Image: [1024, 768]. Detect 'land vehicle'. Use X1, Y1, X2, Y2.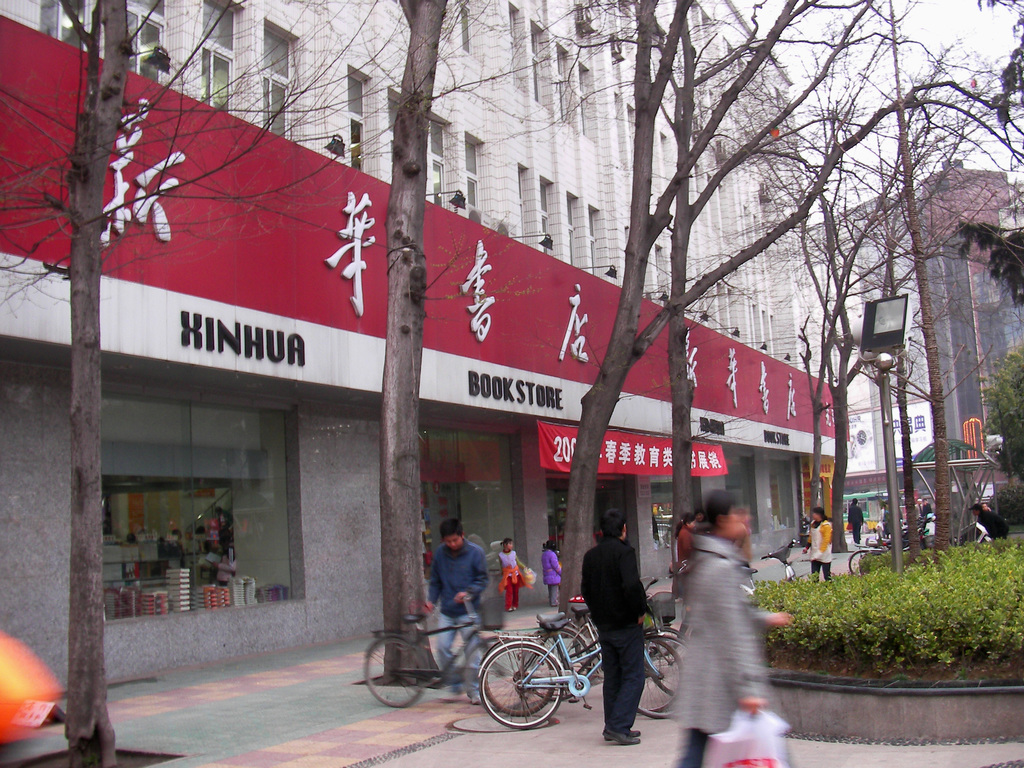
362, 594, 524, 715.
